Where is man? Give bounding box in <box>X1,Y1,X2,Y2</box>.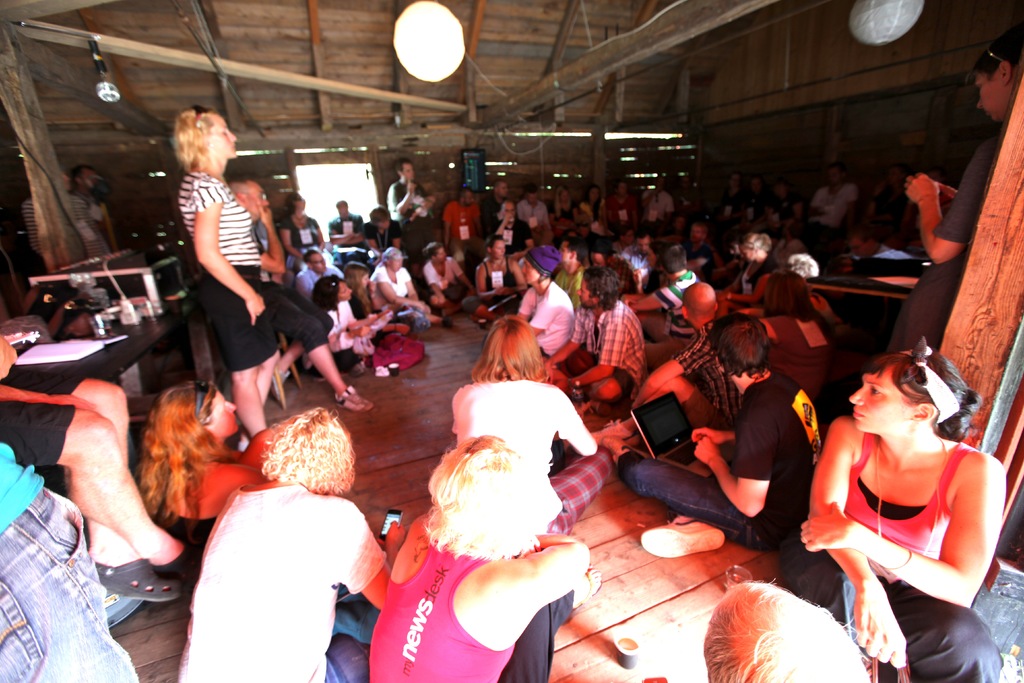
<box>490,202,529,256</box>.
